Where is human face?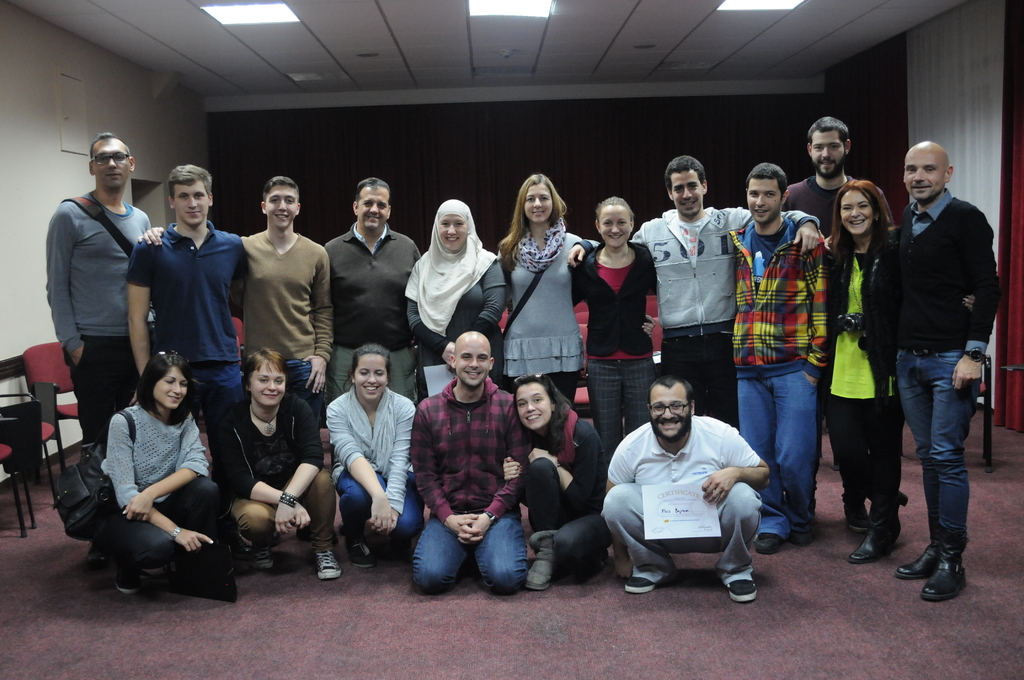
box=[353, 355, 388, 399].
